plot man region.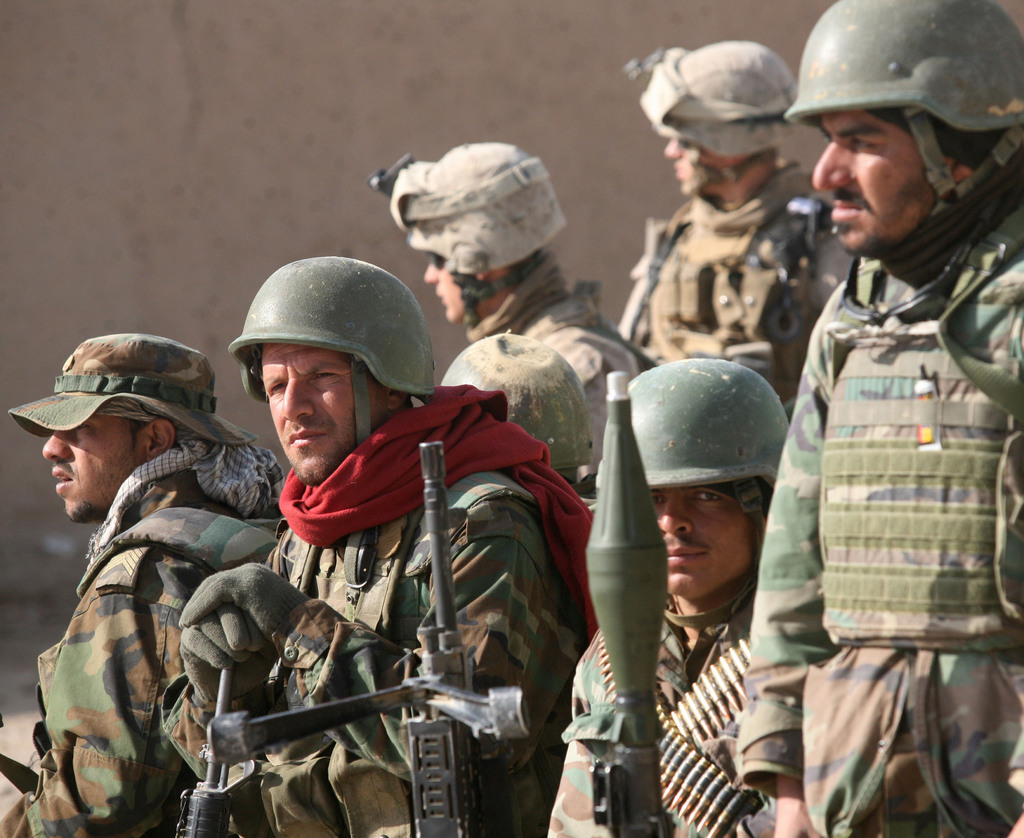
Plotted at crop(616, 42, 852, 404).
